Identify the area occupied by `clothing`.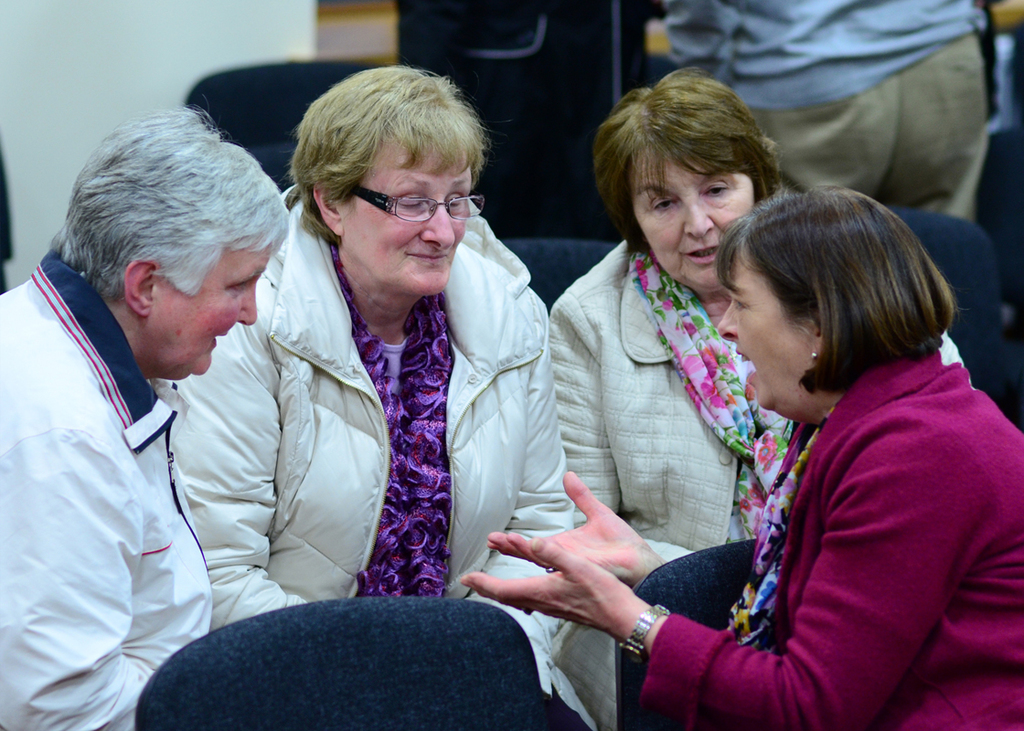
Area: locate(663, 0, 984, 220).
